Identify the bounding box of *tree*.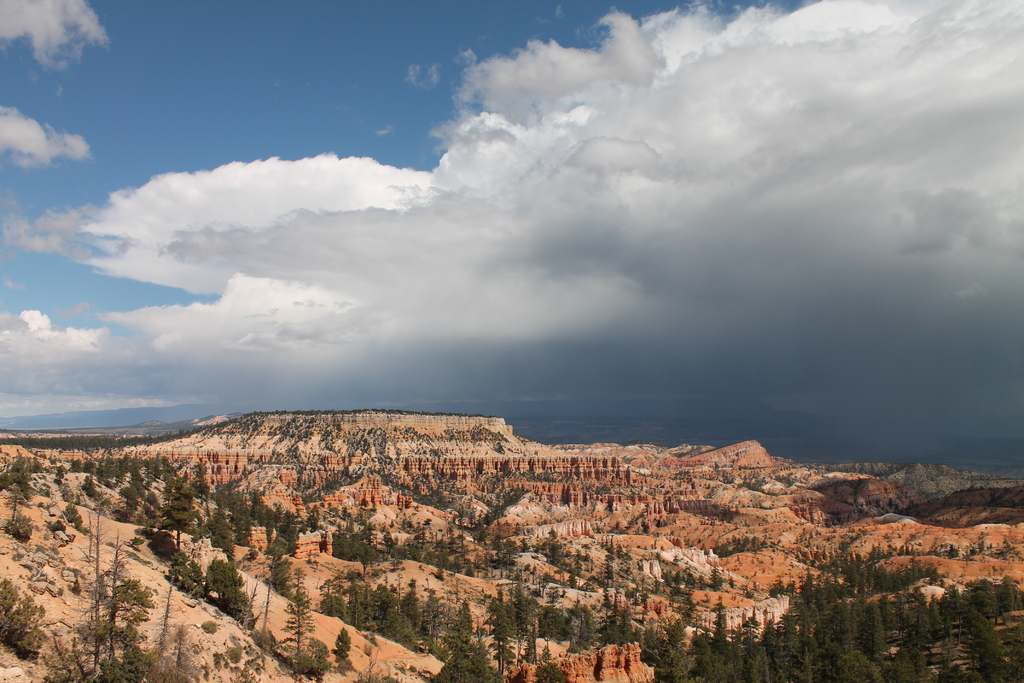
bbox=[597, 600, 639, 643].
